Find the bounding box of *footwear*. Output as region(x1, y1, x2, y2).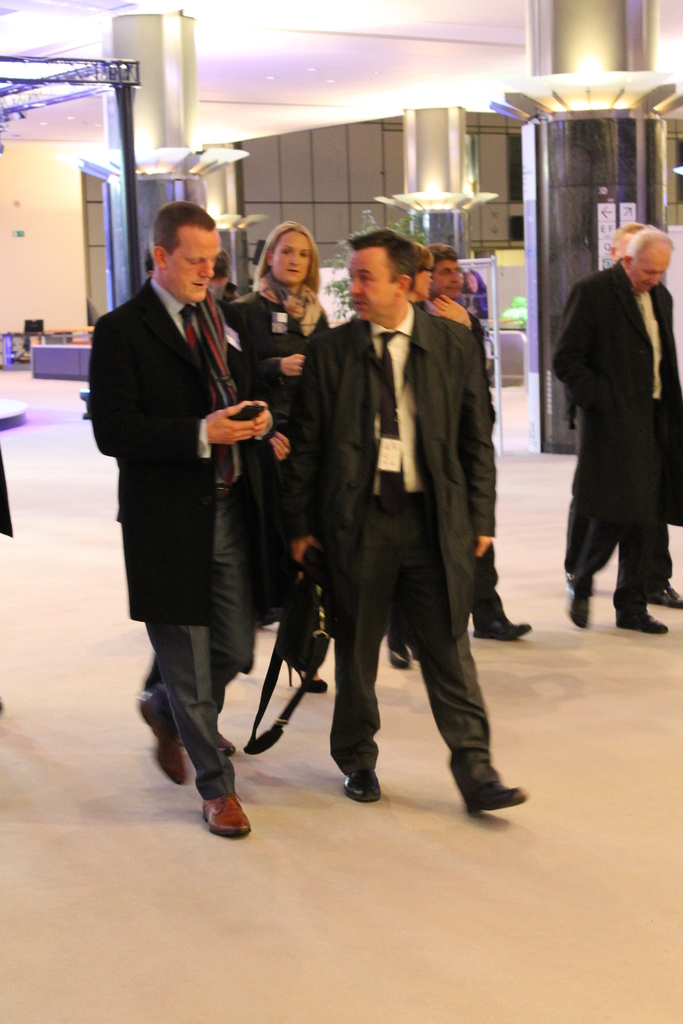
region(568, 573, 597, 629).
